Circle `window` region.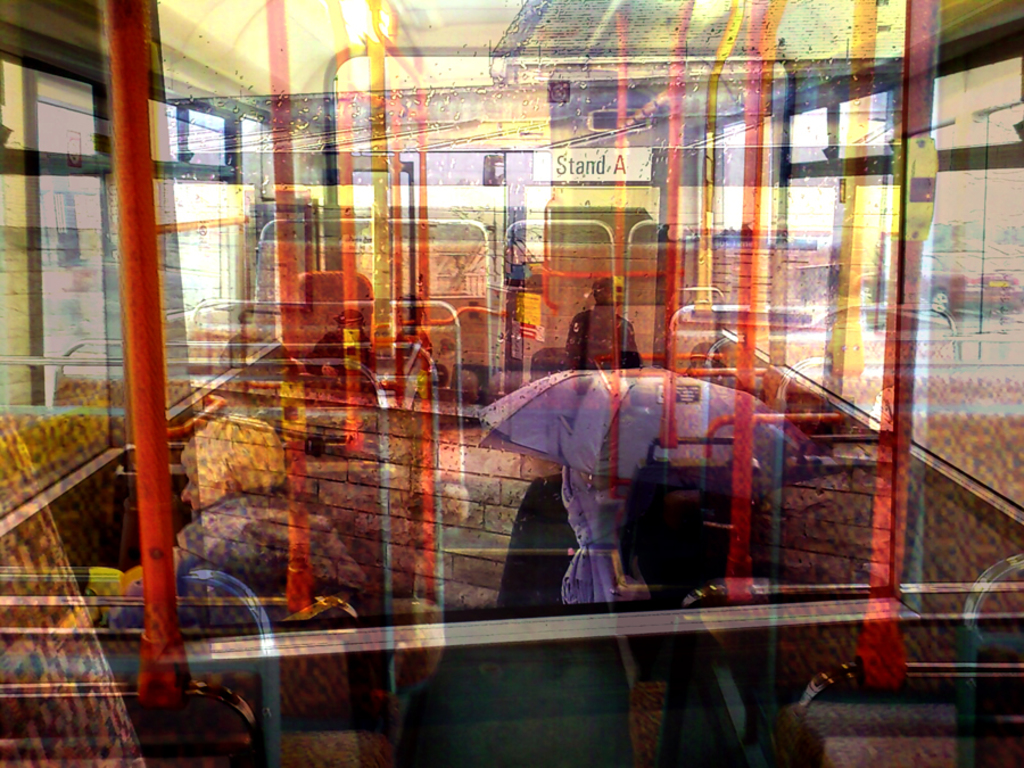
Region: bbox(0, 25, 113, 521).
